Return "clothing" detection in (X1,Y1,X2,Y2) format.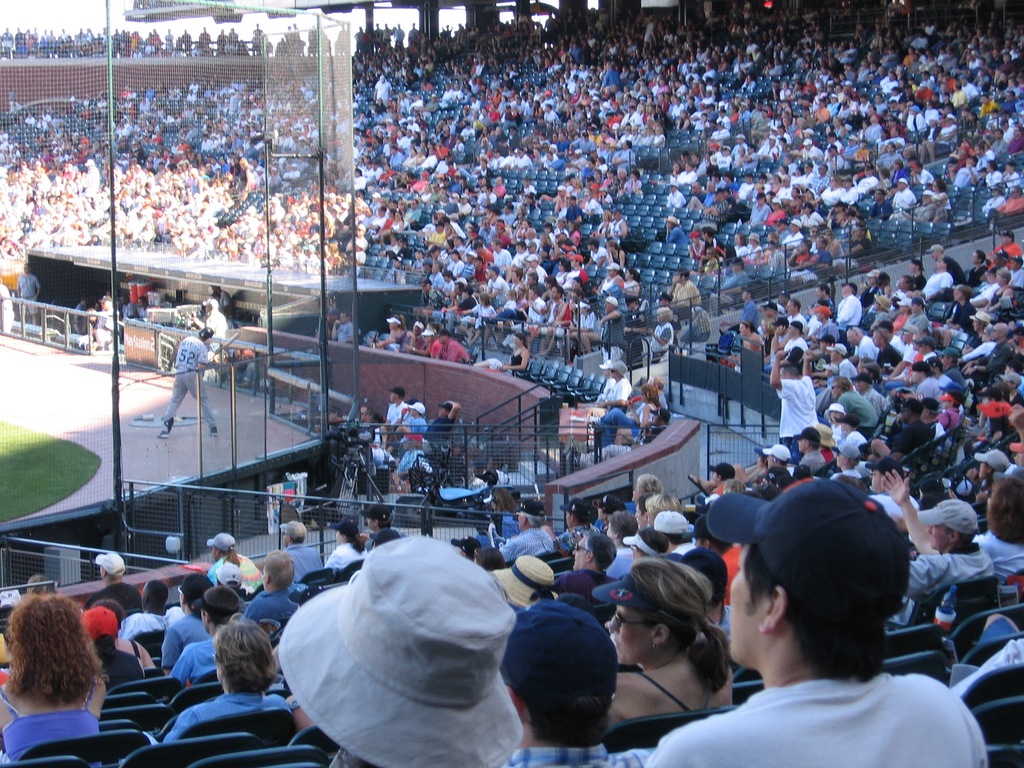
(786,253,811,280).
